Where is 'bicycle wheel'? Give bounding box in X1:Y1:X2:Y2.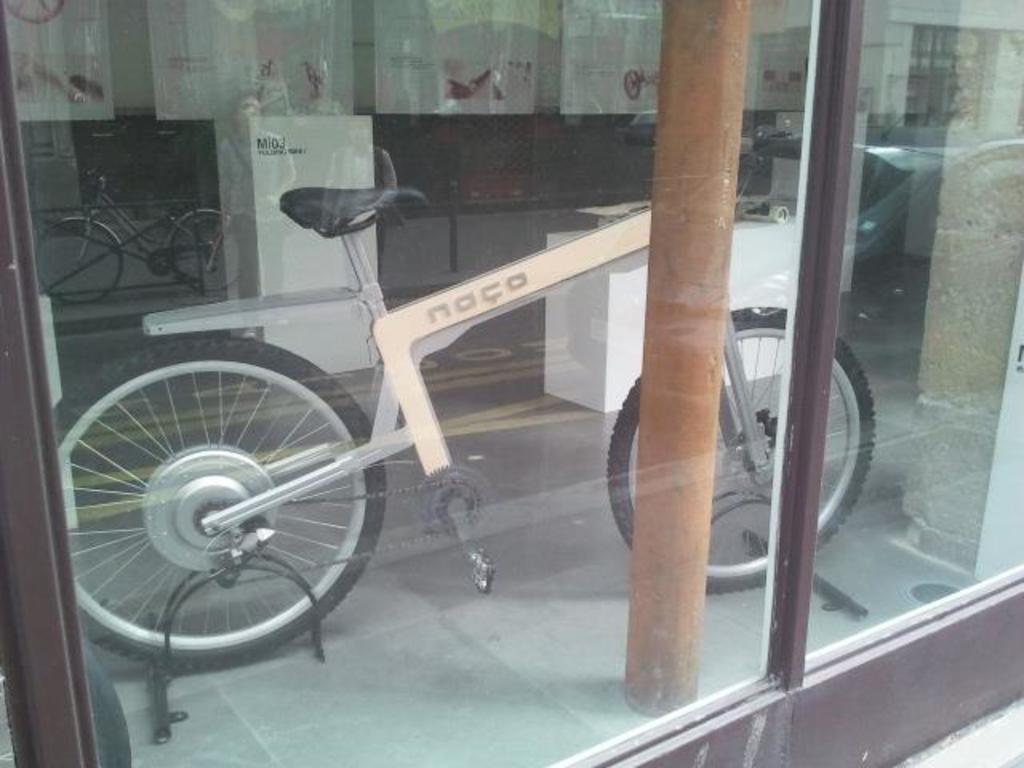
37:218:123:306.
